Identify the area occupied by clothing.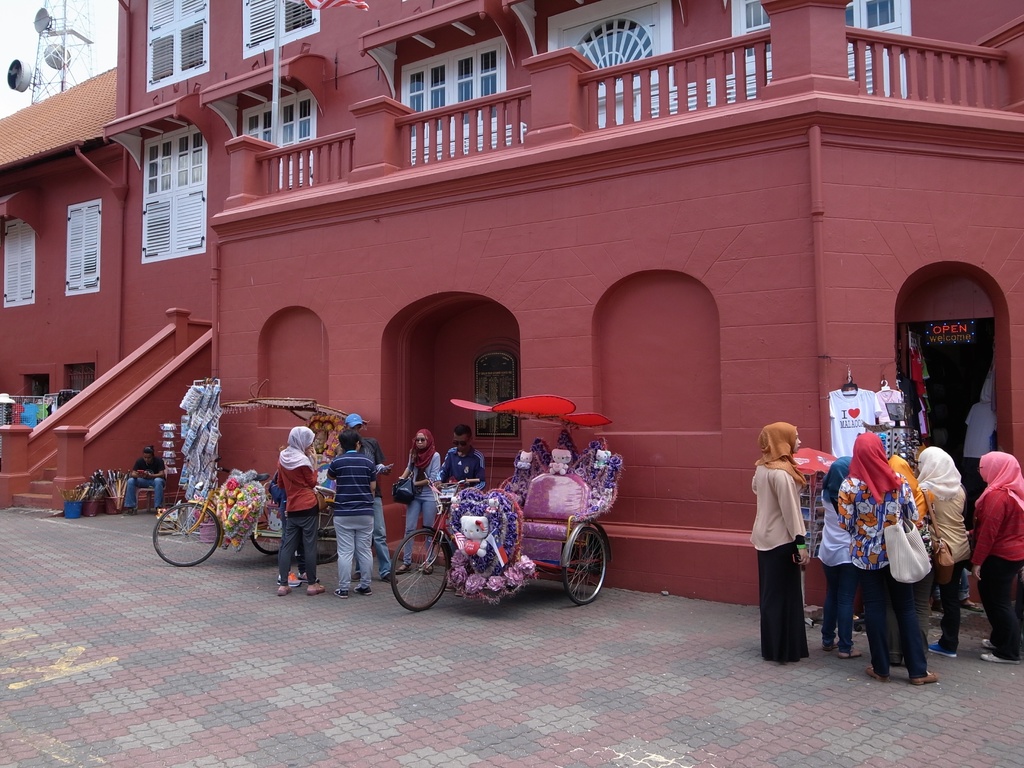
Area: left=899, top=473, right=937, bottom=584.
